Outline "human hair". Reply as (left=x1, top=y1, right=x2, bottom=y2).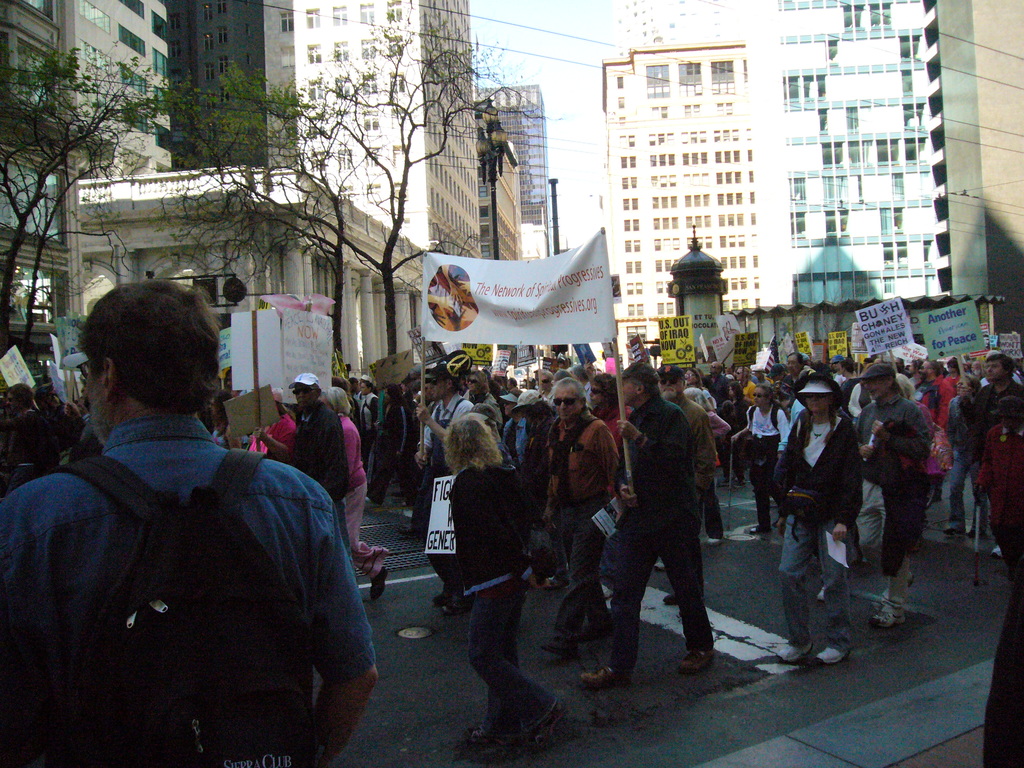
(left=754, top=384, right=776, bottom=401).
